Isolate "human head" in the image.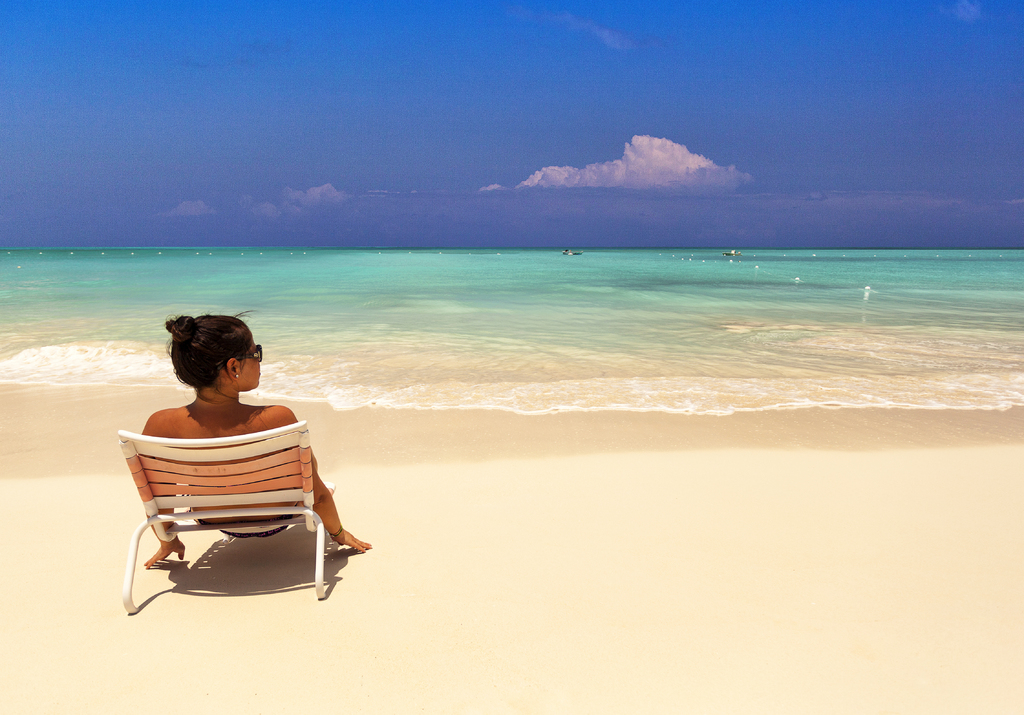
Isolated region: BBox(162, 312, 272, 412).
